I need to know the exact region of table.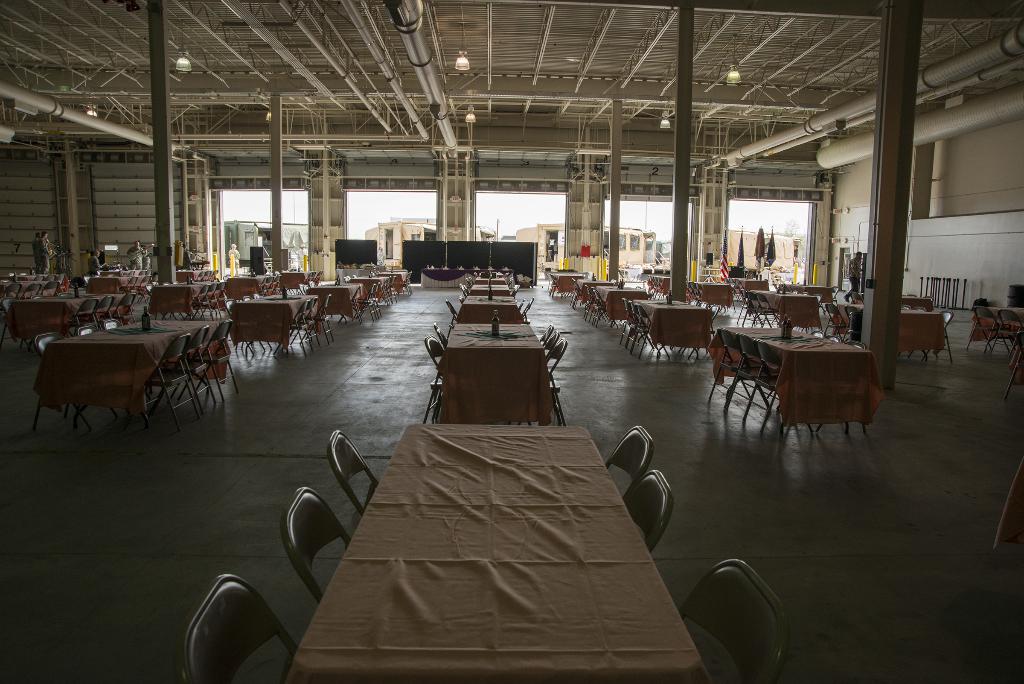
Region: rect(707, 315, 885, 443).
